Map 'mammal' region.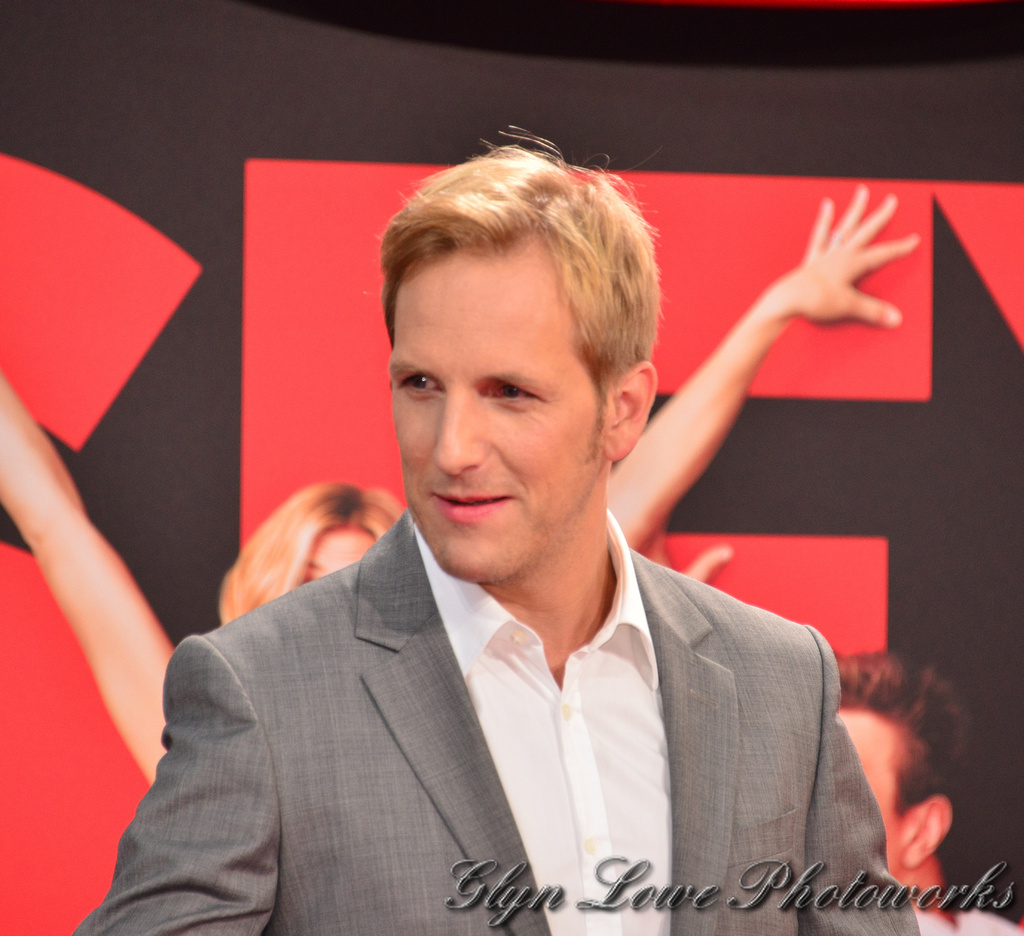
Mapped to [0,181,926,794].
